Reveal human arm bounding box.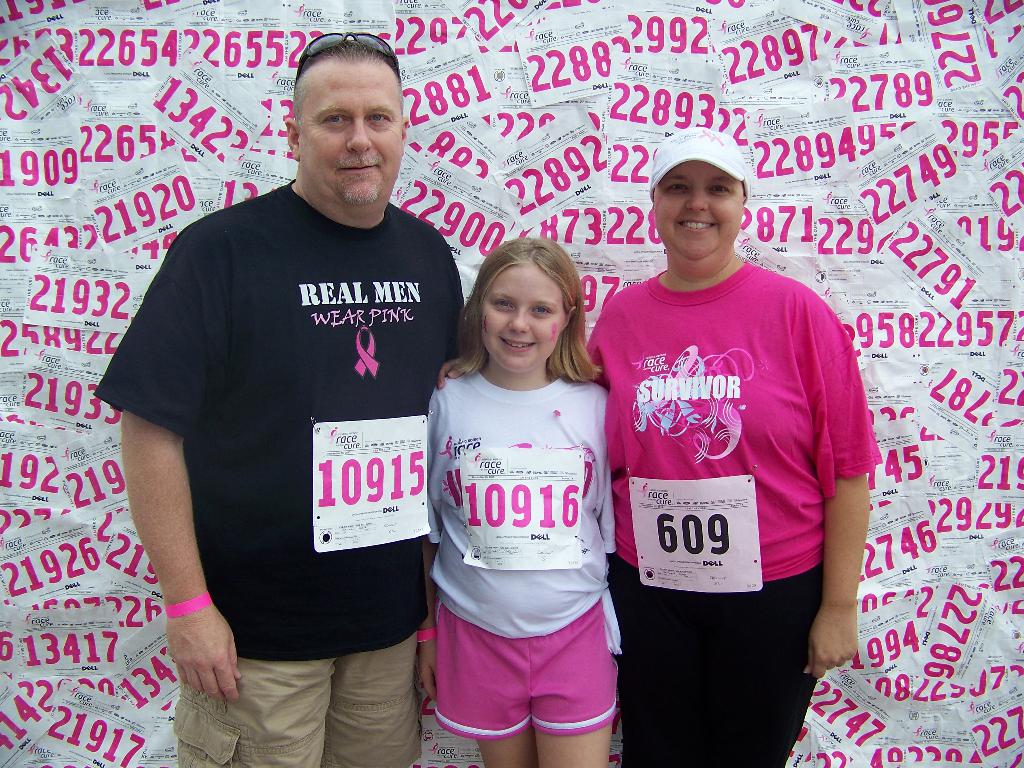
Revealed: [left=121, top=397, right=227, bottom=706].
